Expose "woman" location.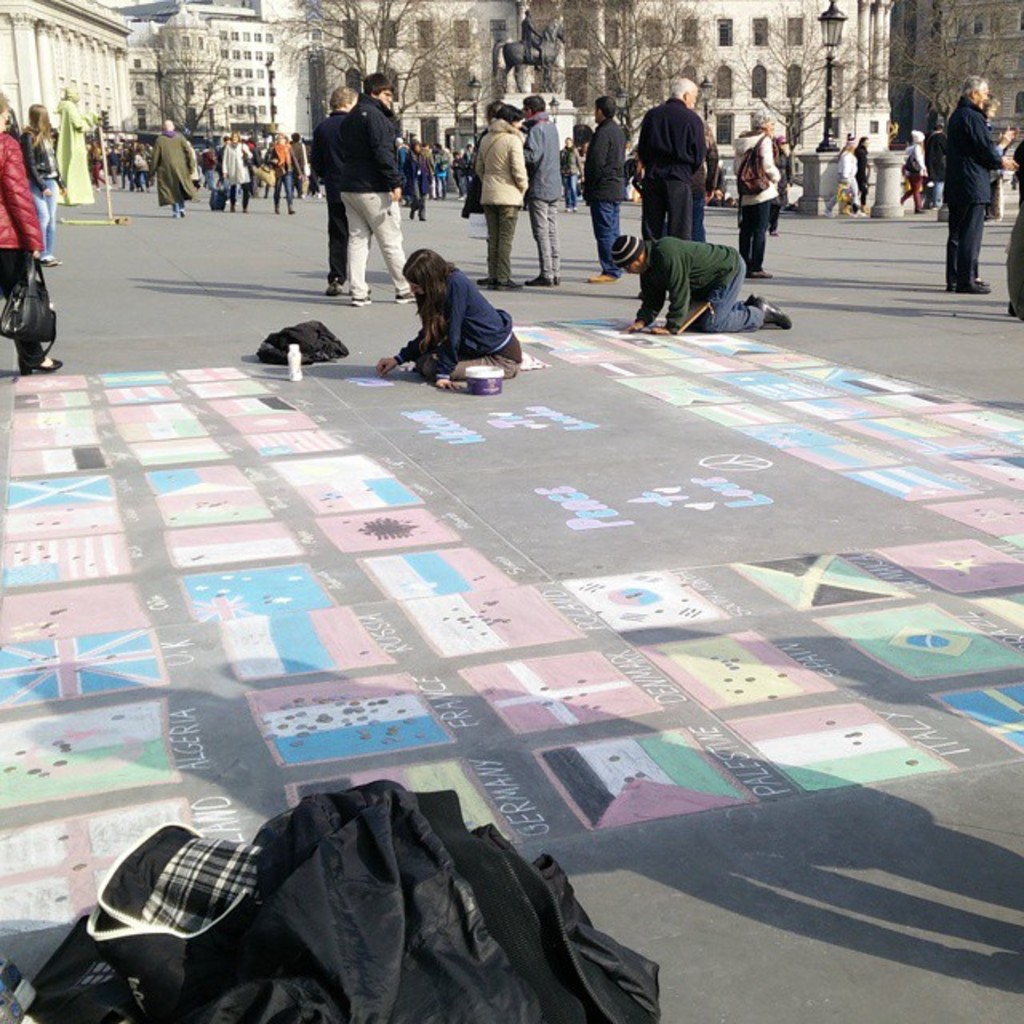
Exposed at [left=262, top=131, right=304, bottom=216].
